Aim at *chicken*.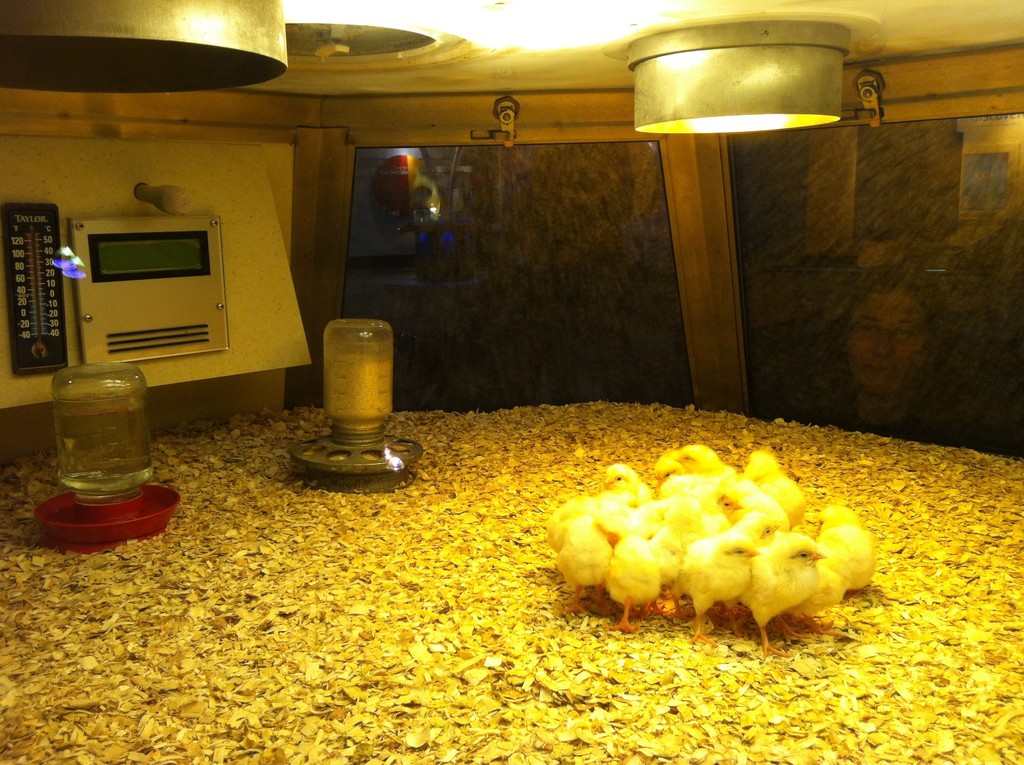
Aimed at rect(730, 536, 833, 652).
